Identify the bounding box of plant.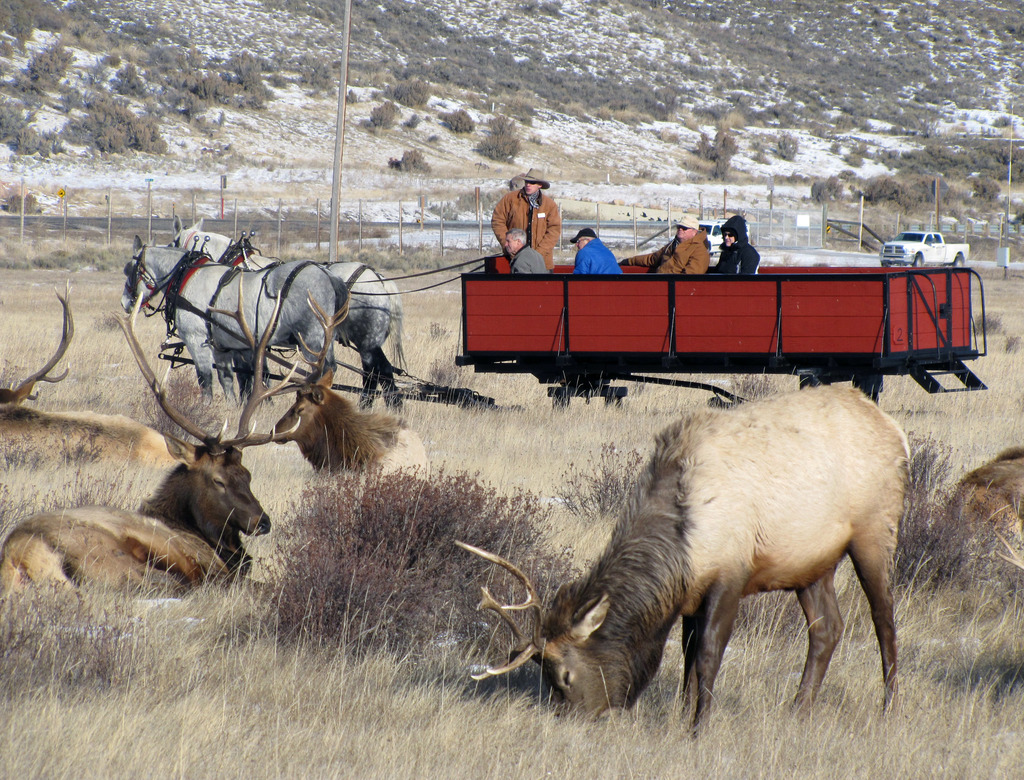
382, 101, 413, 145.
